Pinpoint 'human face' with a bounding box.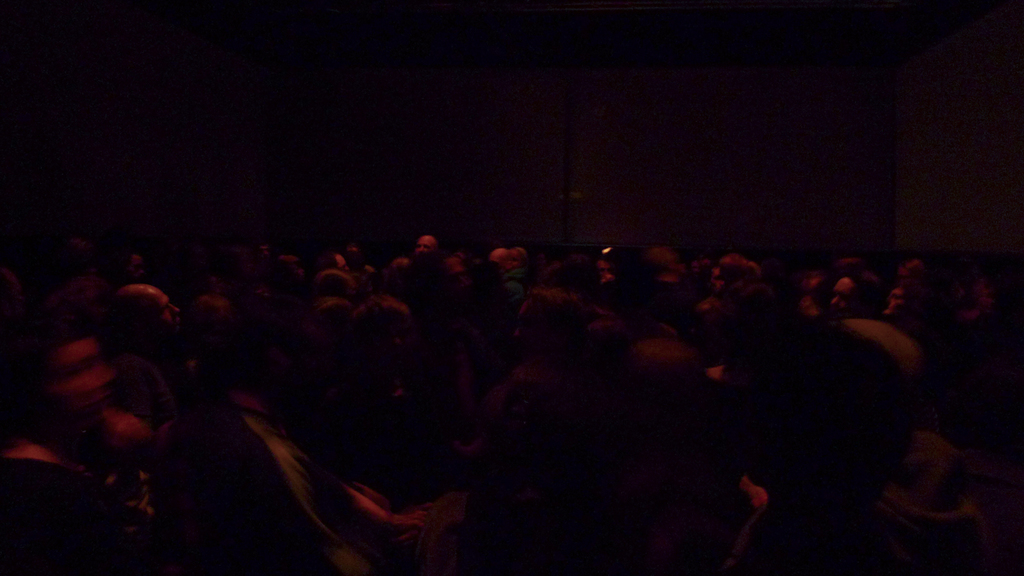
detection(827, 277, 847, 317).
